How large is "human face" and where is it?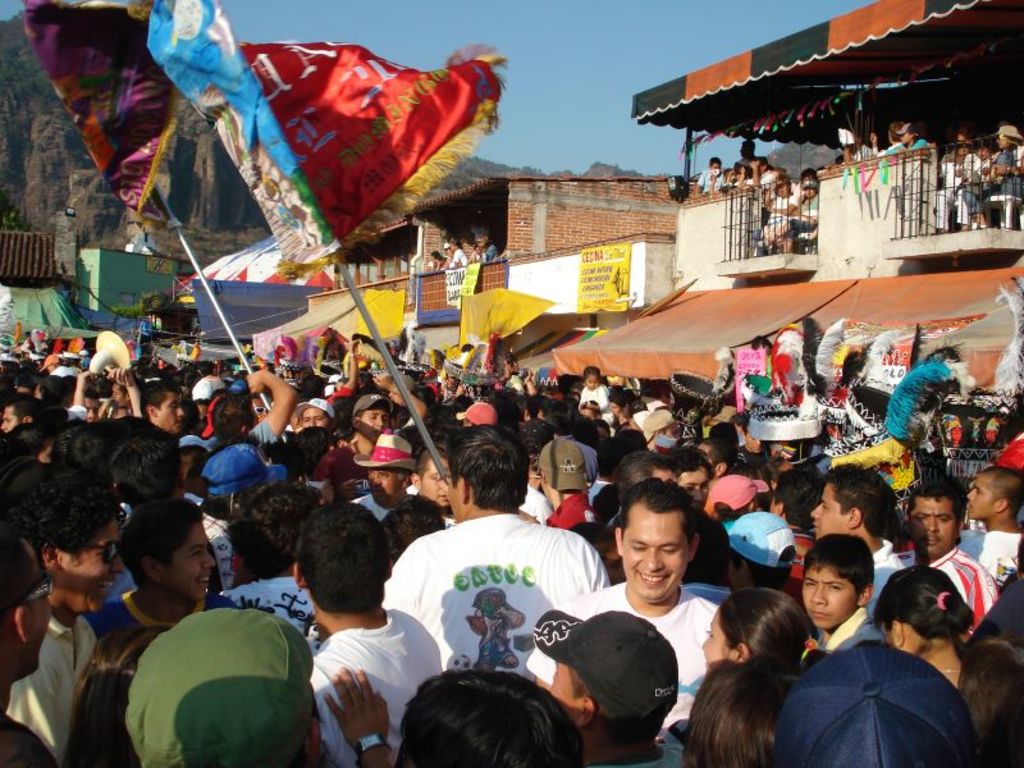
Bounding box: 900,483,966,563.
